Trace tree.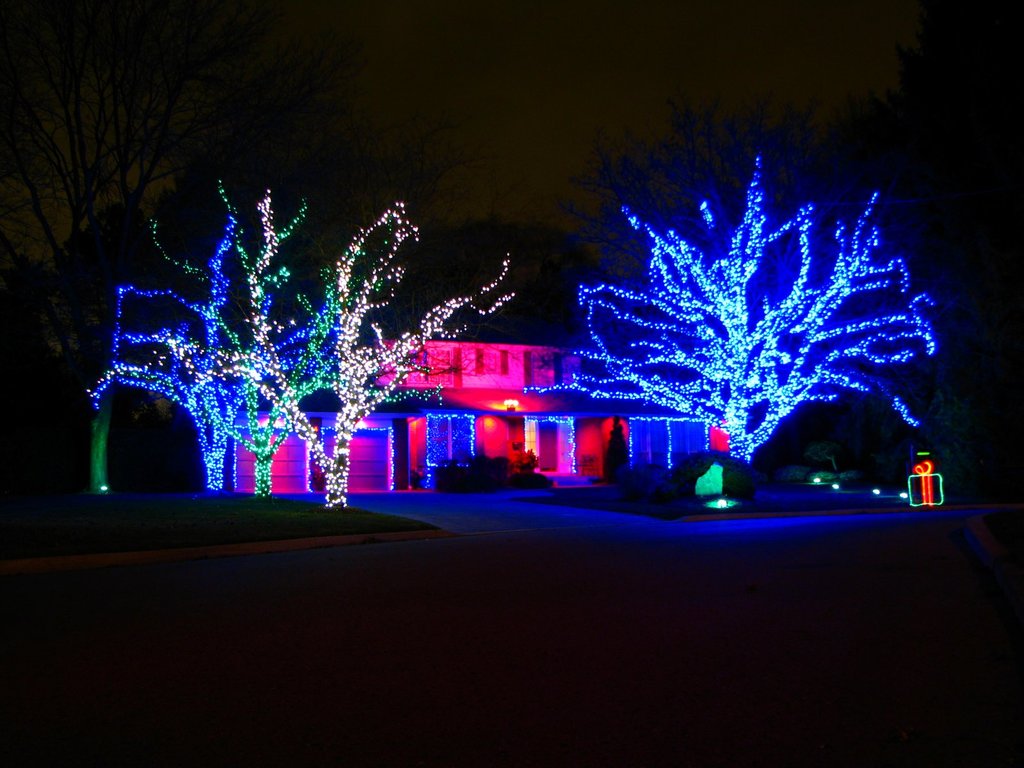
Traced to [x1=159, y1=182, x2=520, y2=511].
